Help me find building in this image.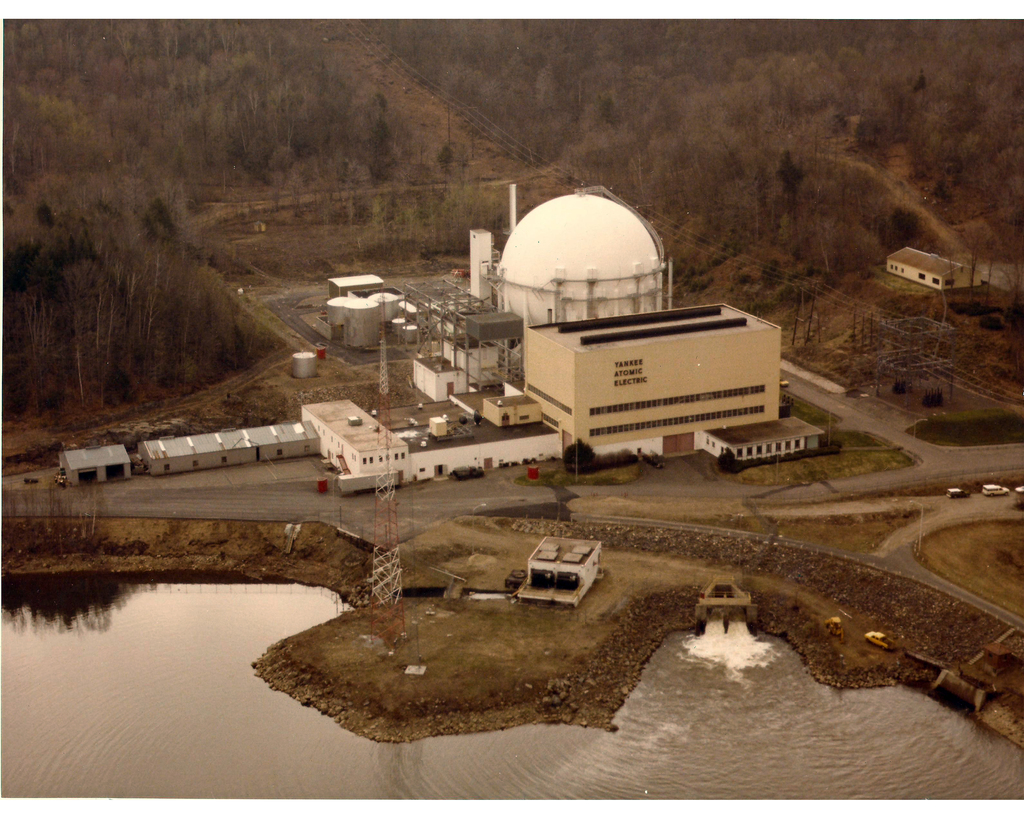
Found it: 413,184,776,453.
